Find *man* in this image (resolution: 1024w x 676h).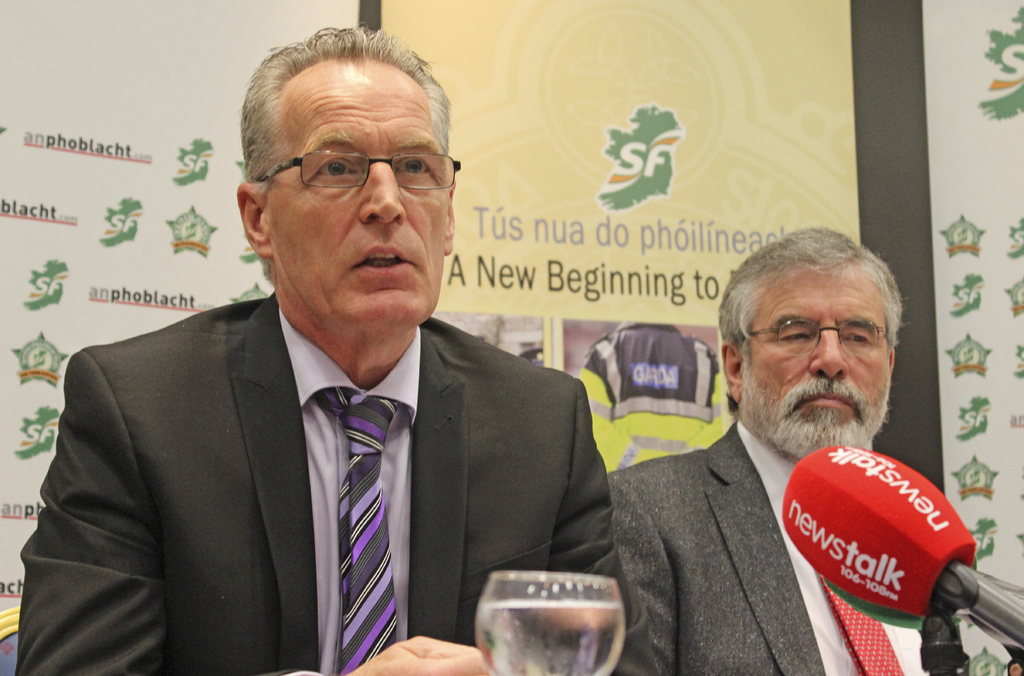
[14,18,657,675].
